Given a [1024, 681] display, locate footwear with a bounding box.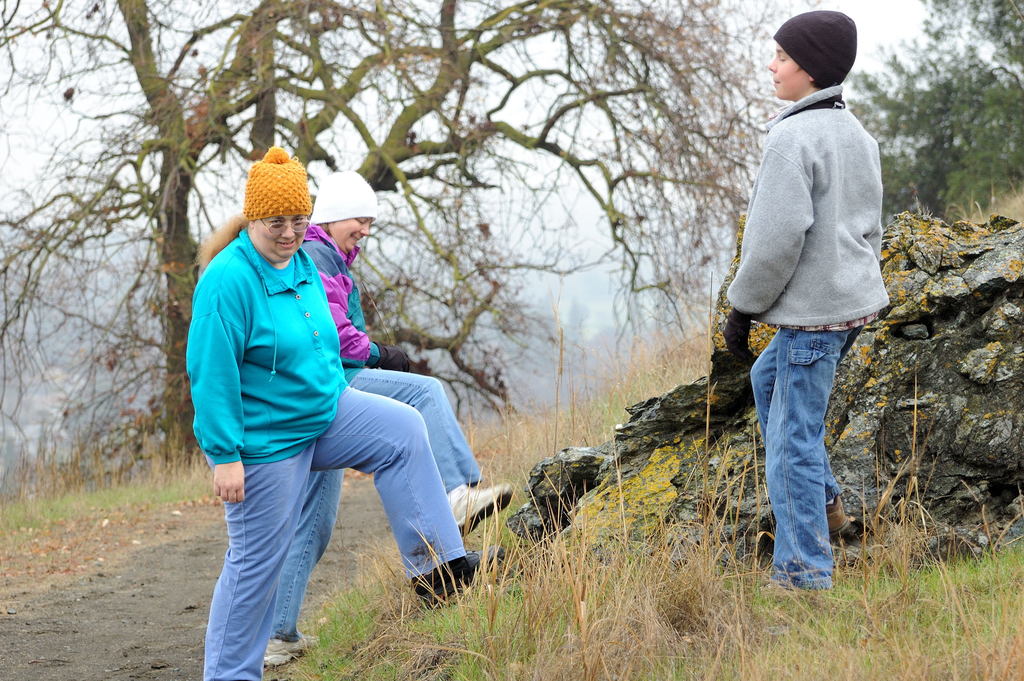
Located: (left=832, top=498, right=857, bottom=549).
